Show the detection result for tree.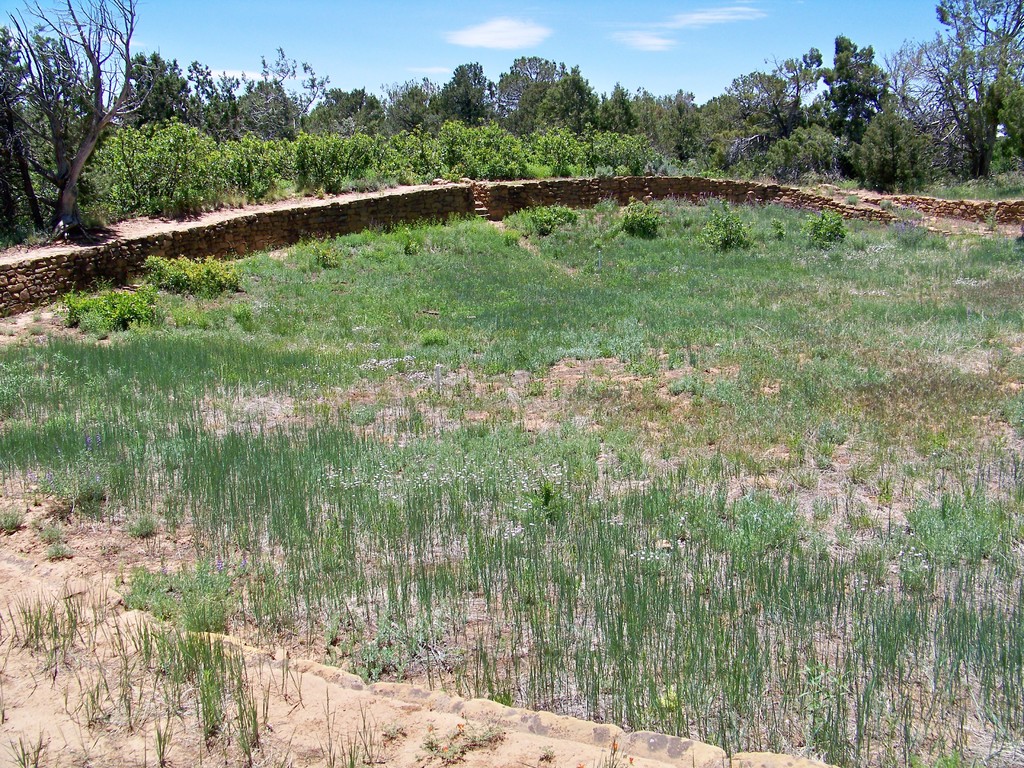
(x1=596, y1=79, x2=636, y2=140).
